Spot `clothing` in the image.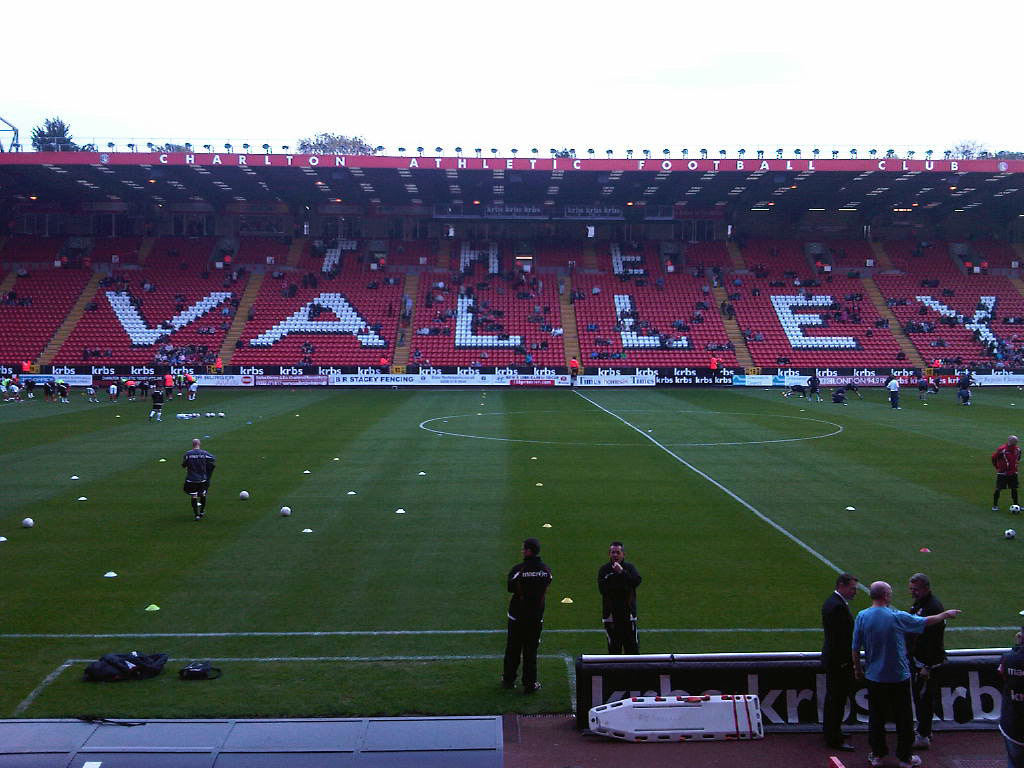
`clothing` found at 887/378/897/406.
